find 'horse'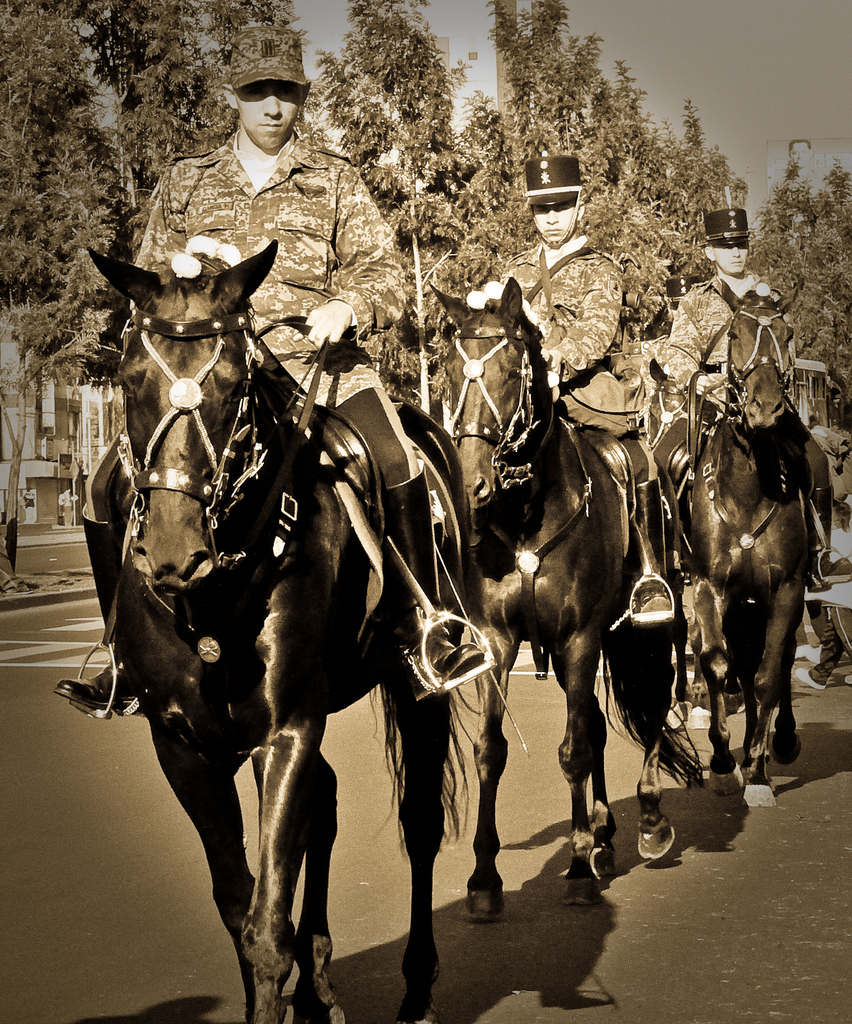
select_region(674, 278, 819, 809)
